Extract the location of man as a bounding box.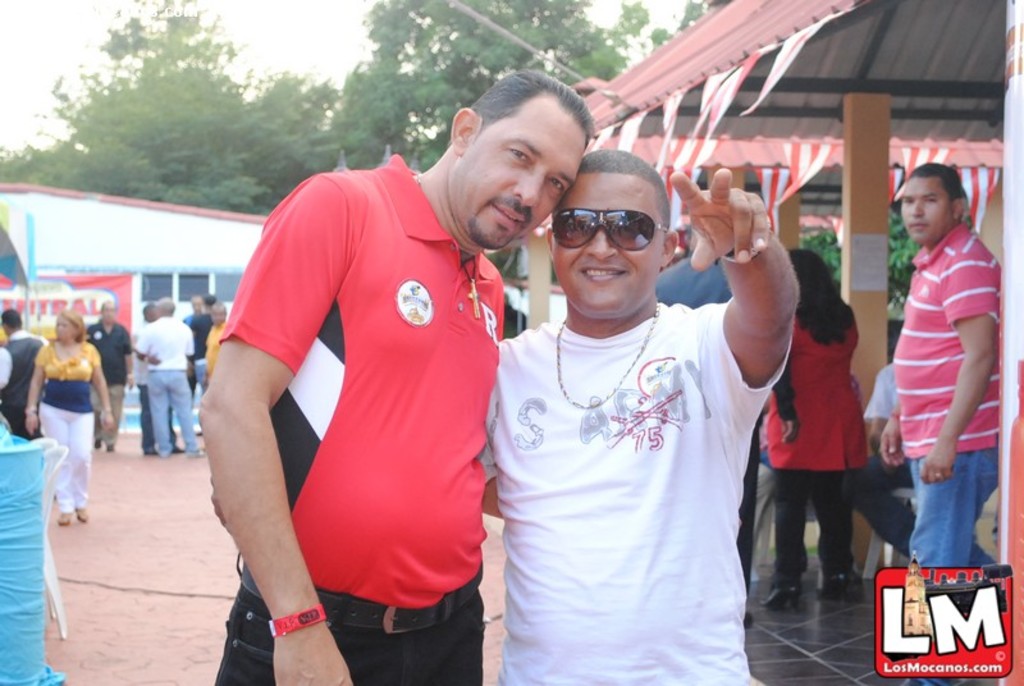
Rect(82, 294, 134, 457).
